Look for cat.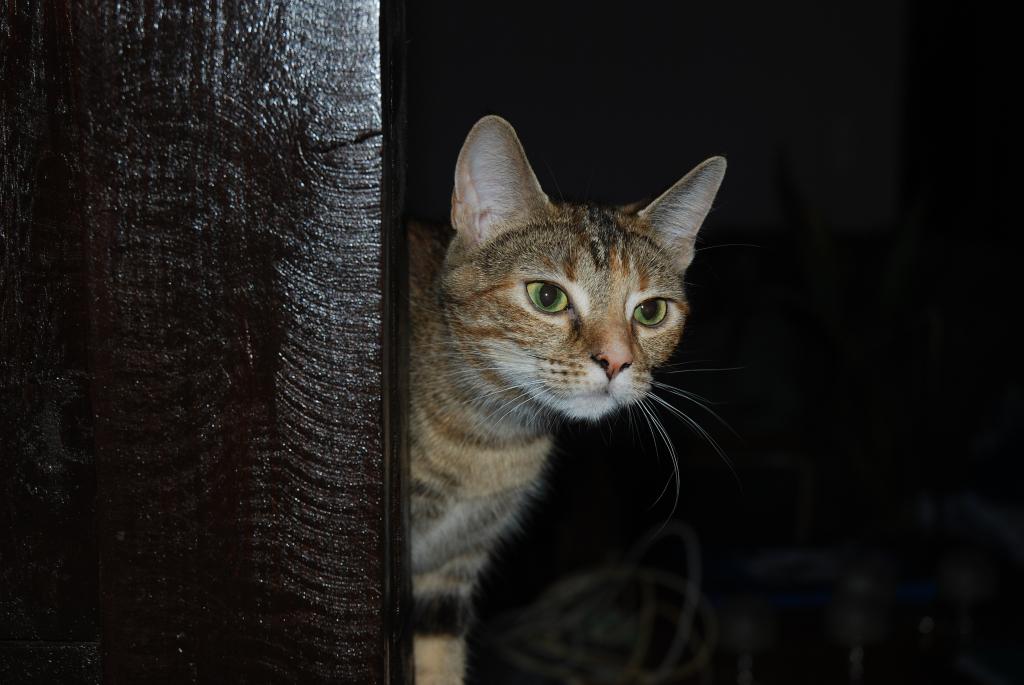
Found: [left=402, top=111, right=738, bottom=684].
